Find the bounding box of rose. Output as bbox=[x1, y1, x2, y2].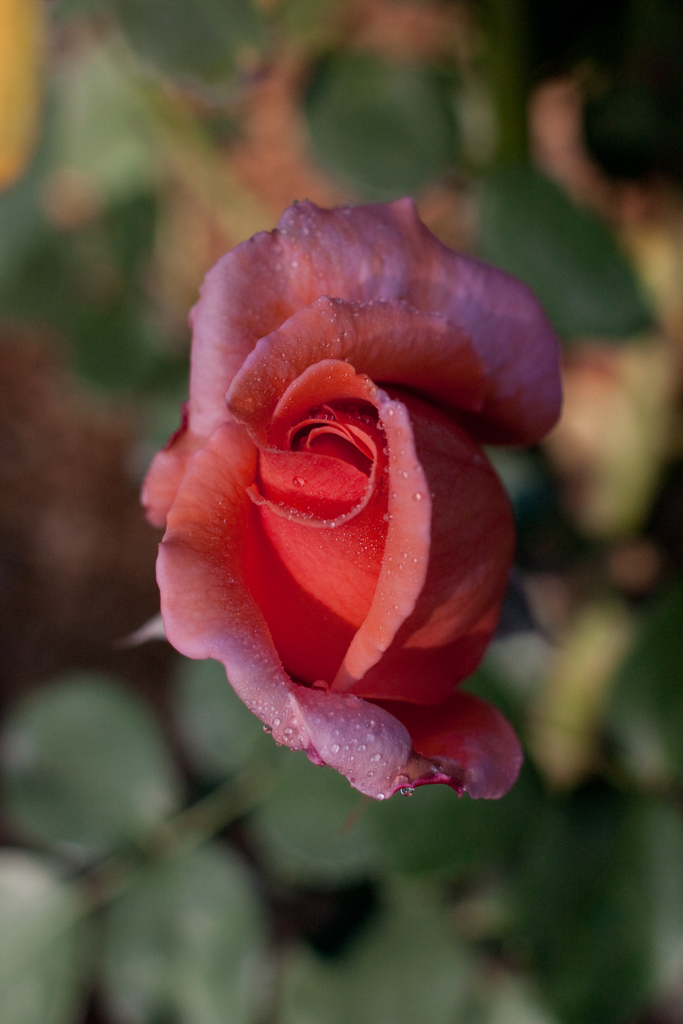
bbox=[132, 193, 572, 811].
